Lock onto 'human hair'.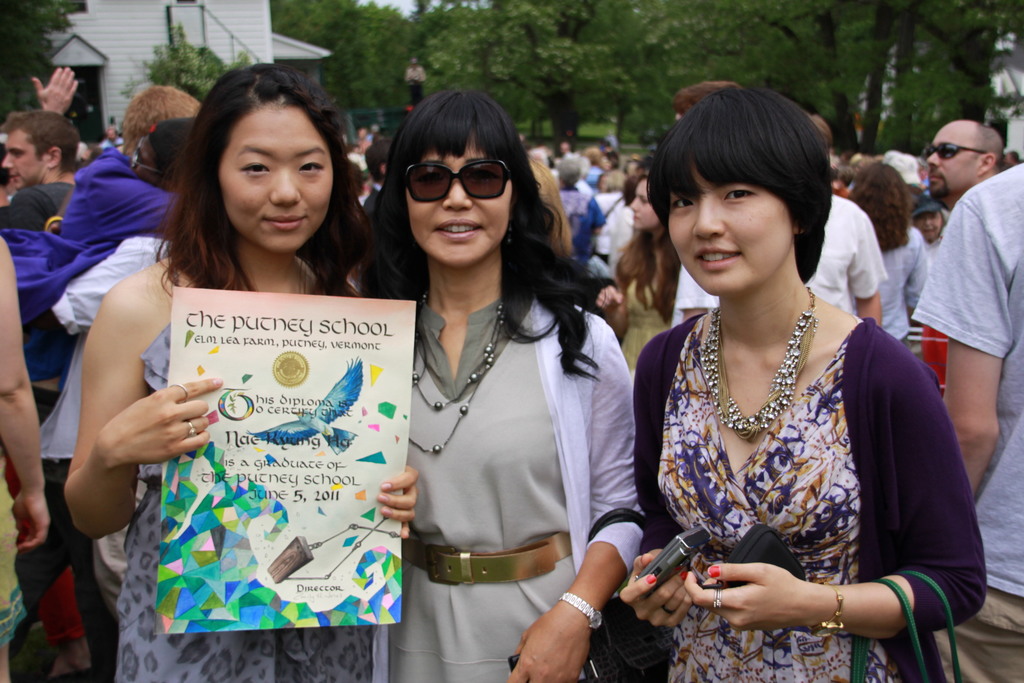
Locked: 122/85/202/158.
